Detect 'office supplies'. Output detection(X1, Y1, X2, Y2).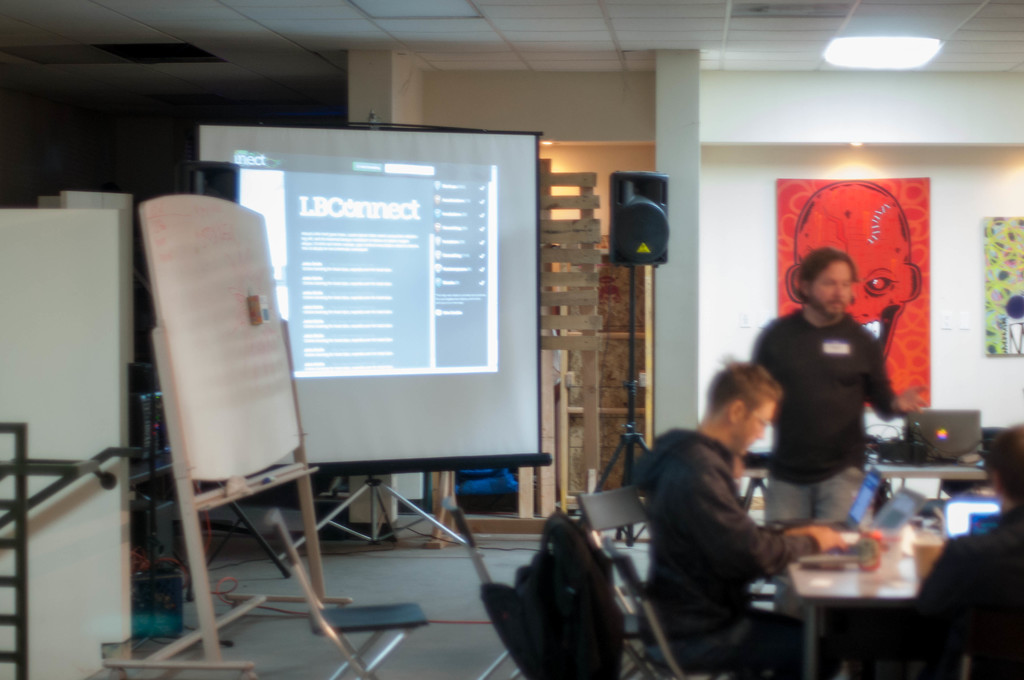
detection(971, 216, 1022, 359).
